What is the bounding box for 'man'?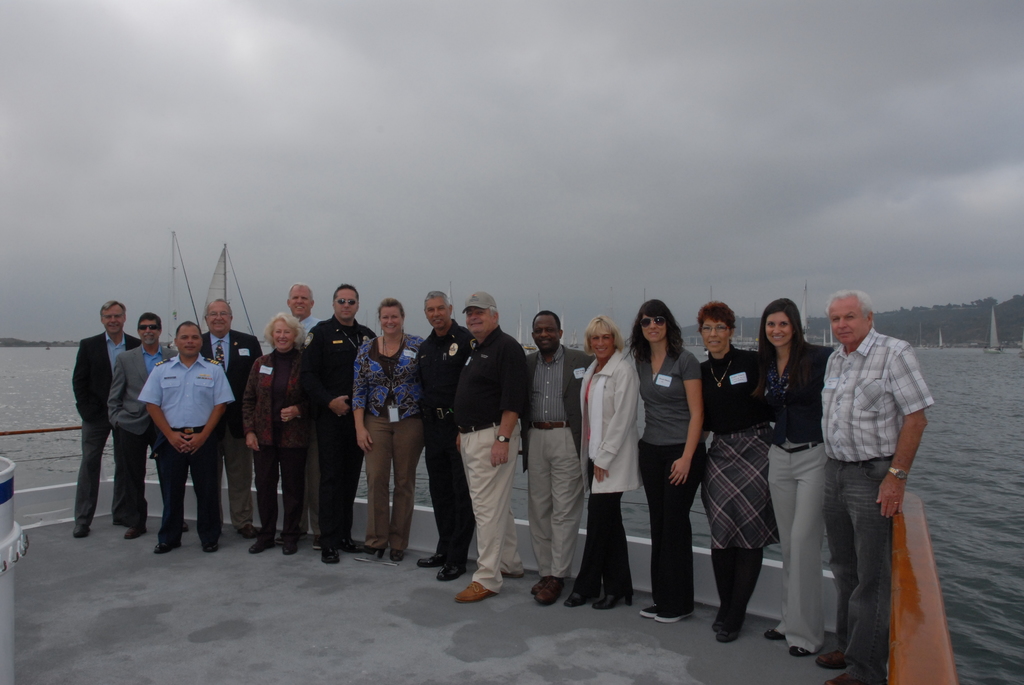
BBox(505, 314, 605, 603).
